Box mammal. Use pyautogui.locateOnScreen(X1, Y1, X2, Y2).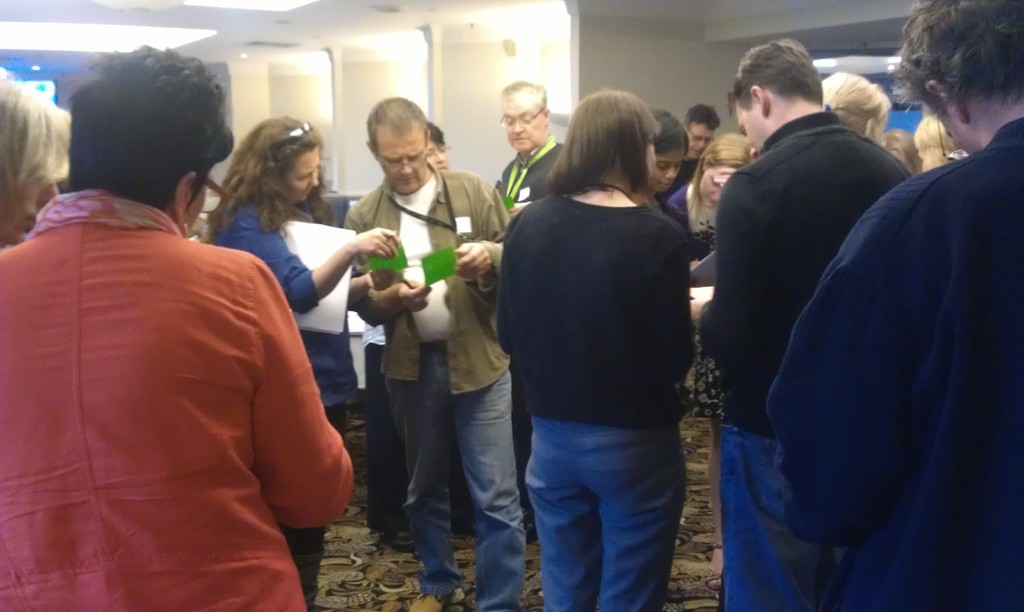
pyautogui.locateOnScreen(915, 112, 974, 170).
